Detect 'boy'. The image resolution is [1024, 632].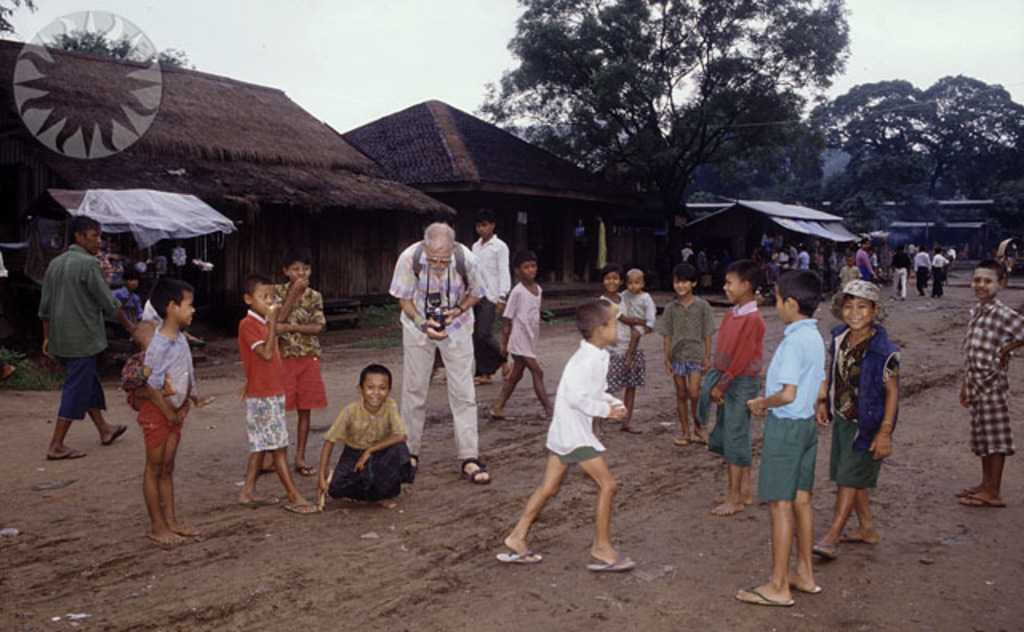
region(955, 259, 1022, 515).
